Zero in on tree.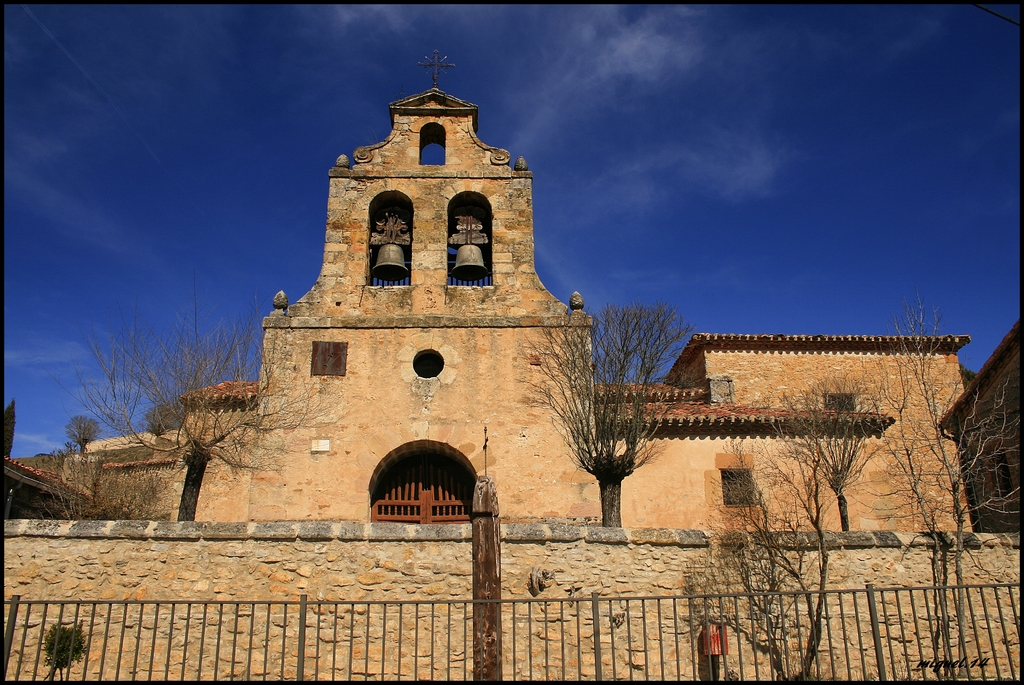
Zeroed in: Rect(67, 410, 105, 455).
